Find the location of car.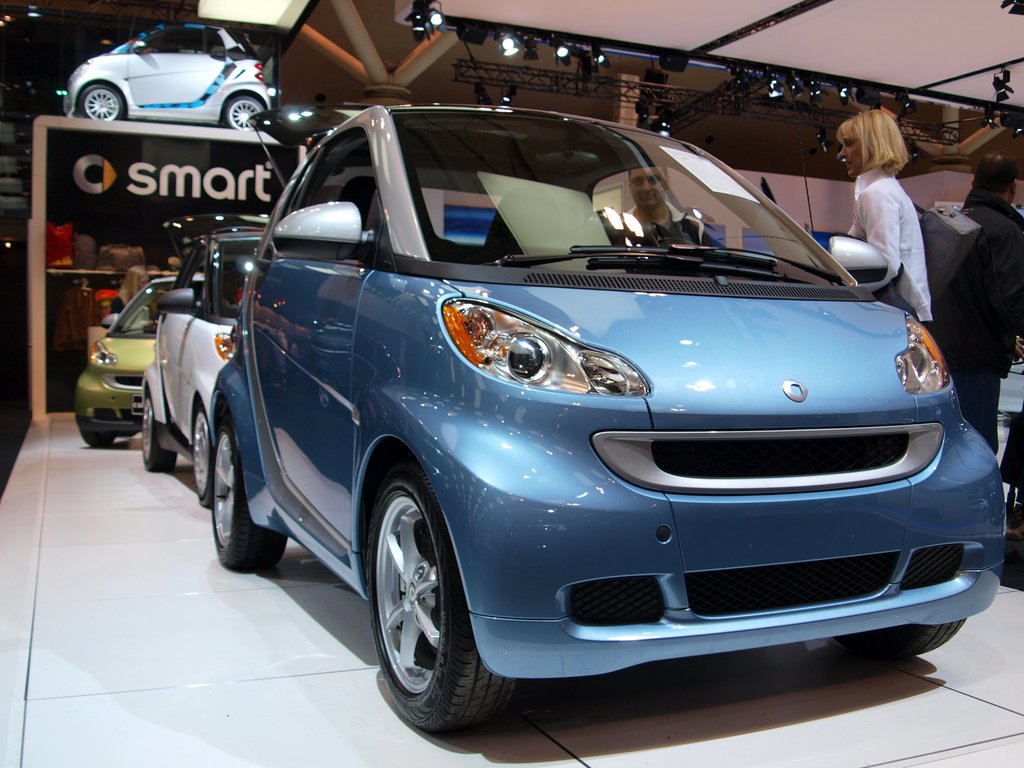
Location: x1=133 y1=223 x2=266 y2=505.
